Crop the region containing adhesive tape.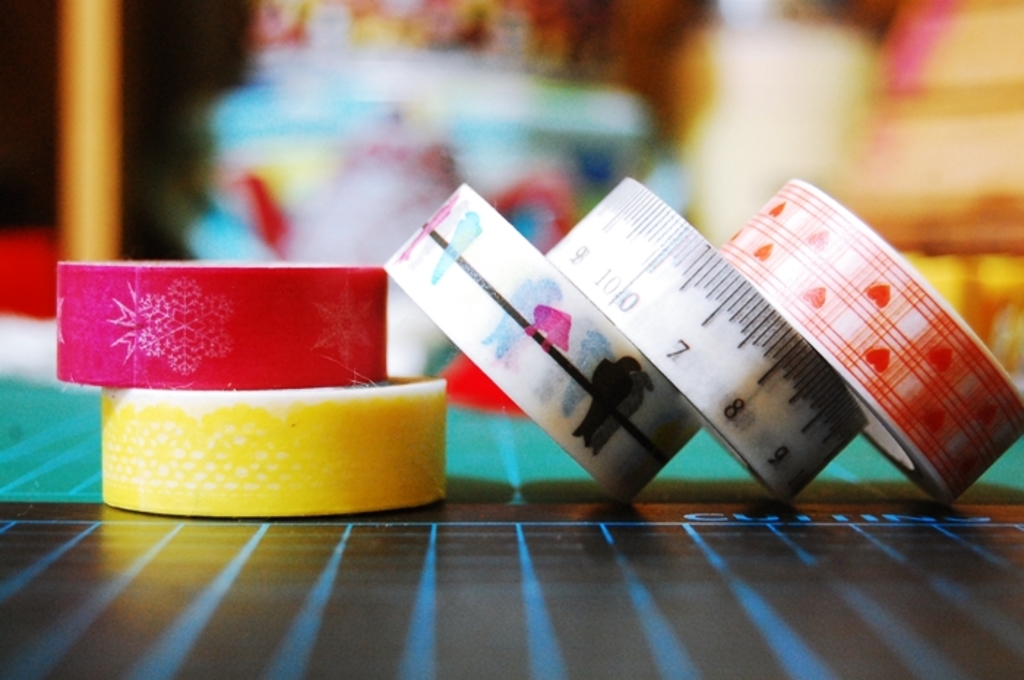
Crop region: [x1=379, y1=177, x2=709, y2=499].
